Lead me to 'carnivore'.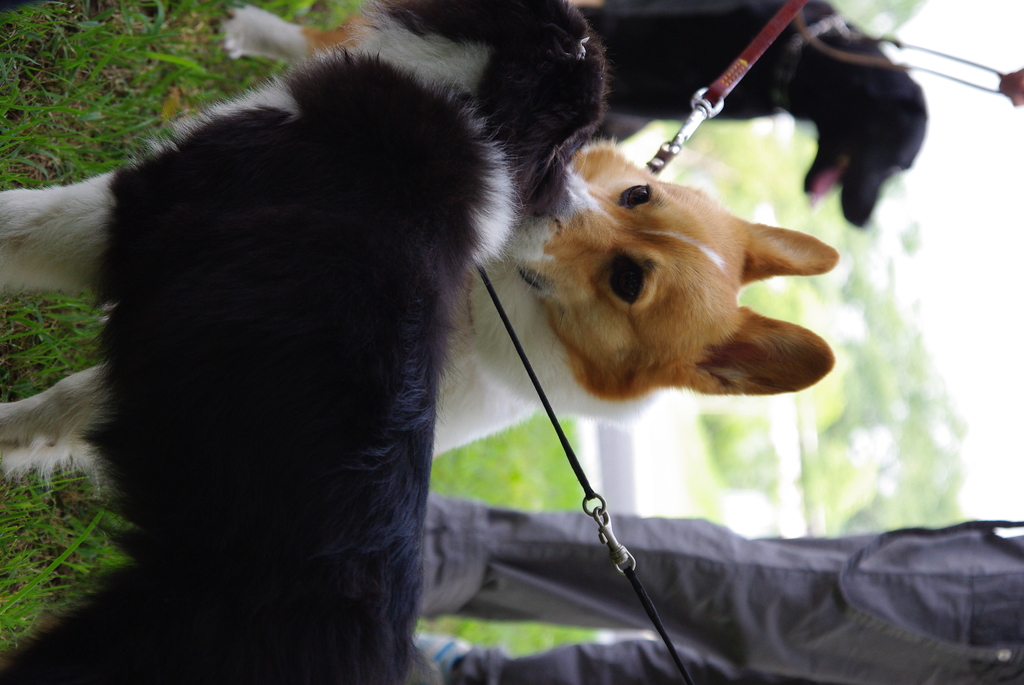
Lead to (0,0,611,684).
